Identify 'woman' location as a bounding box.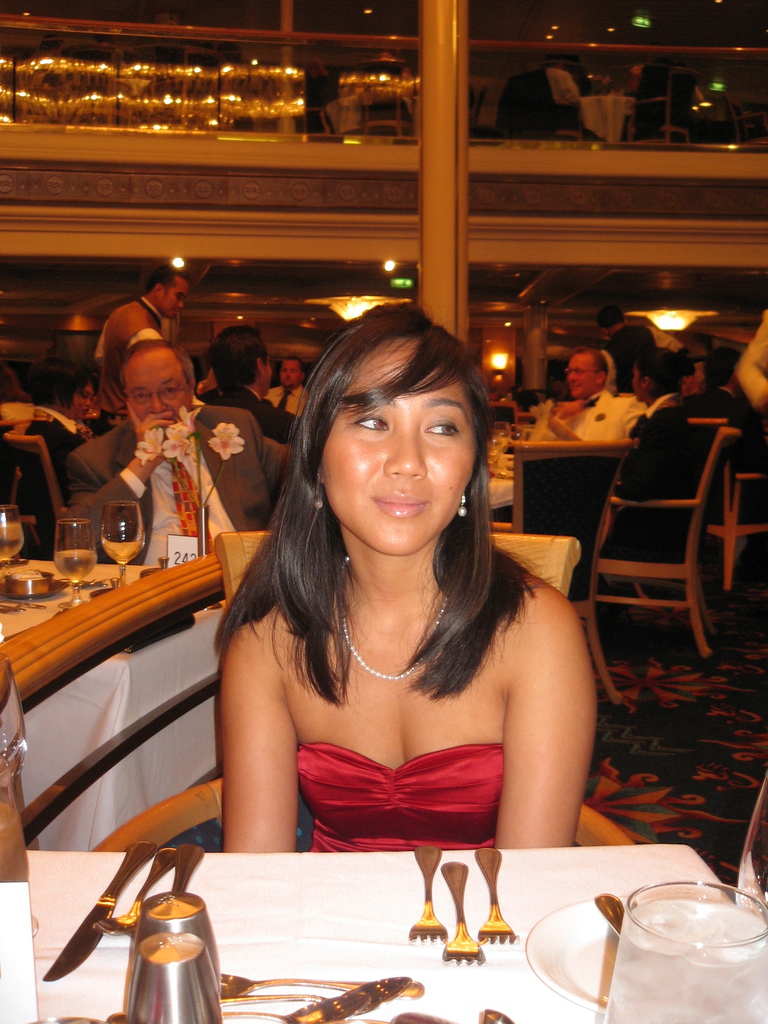
bbox(63, 372, 103, 435).
